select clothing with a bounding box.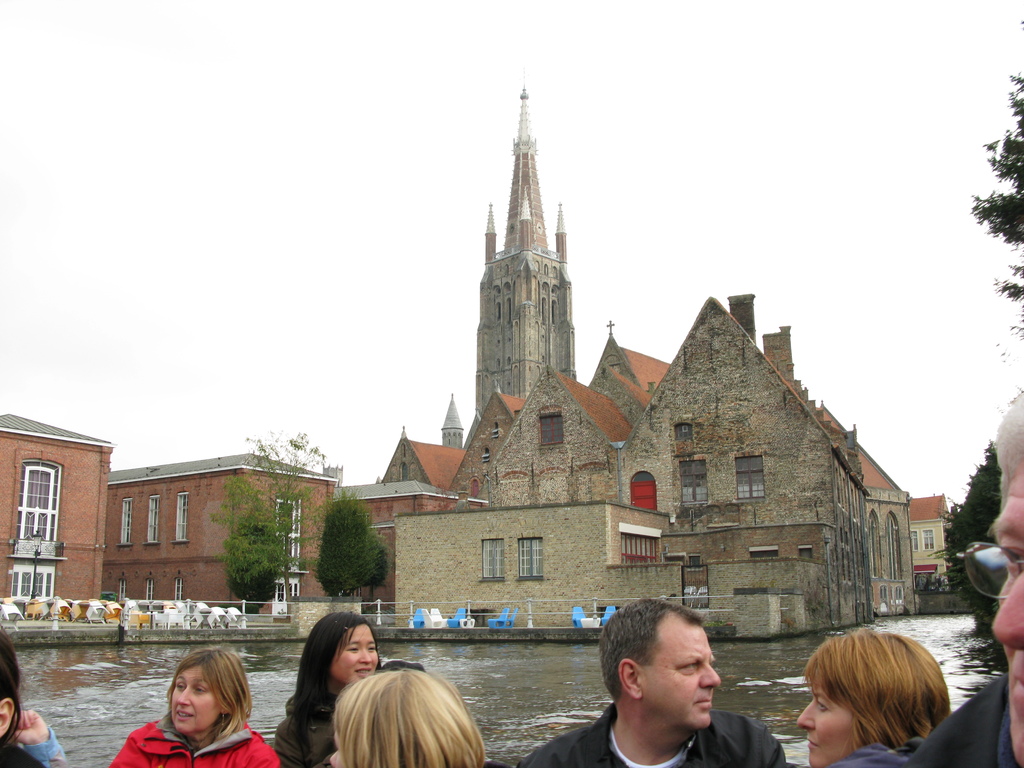
(833,743,911,762).
